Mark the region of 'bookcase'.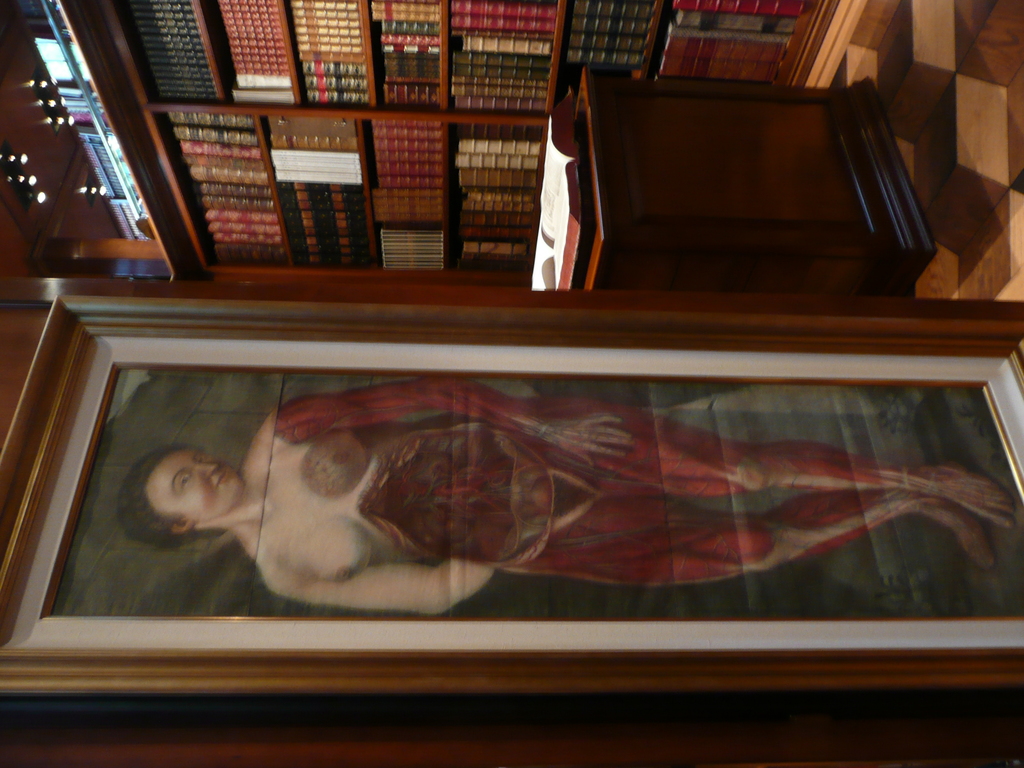
Region: Rect(108, 0, 834, 282).
